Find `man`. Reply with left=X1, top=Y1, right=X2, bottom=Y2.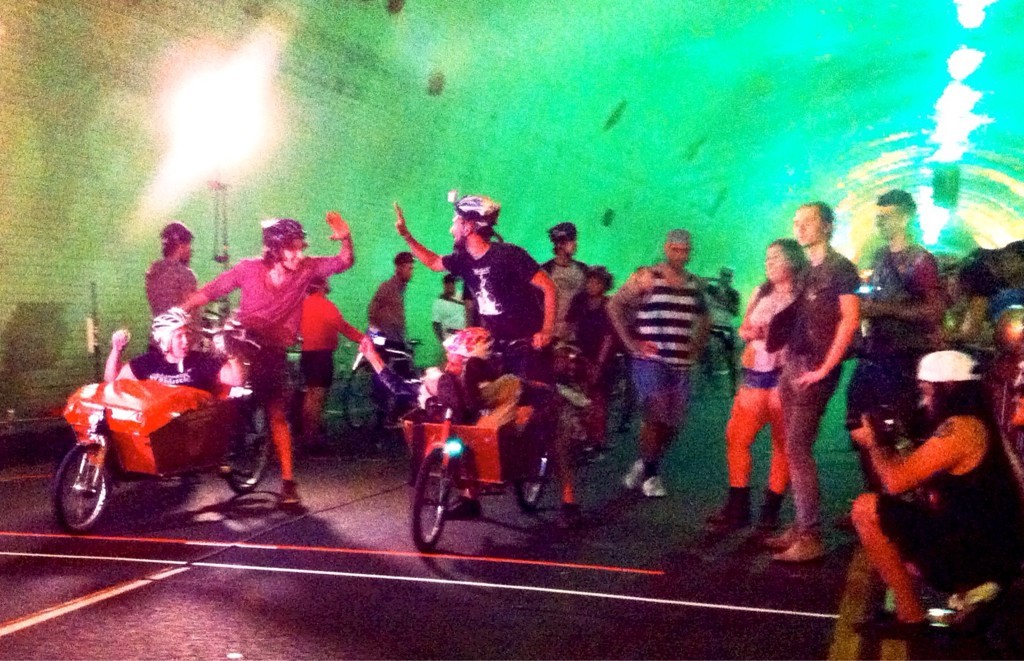
left=534, top=221, right=587, bottom=357.
